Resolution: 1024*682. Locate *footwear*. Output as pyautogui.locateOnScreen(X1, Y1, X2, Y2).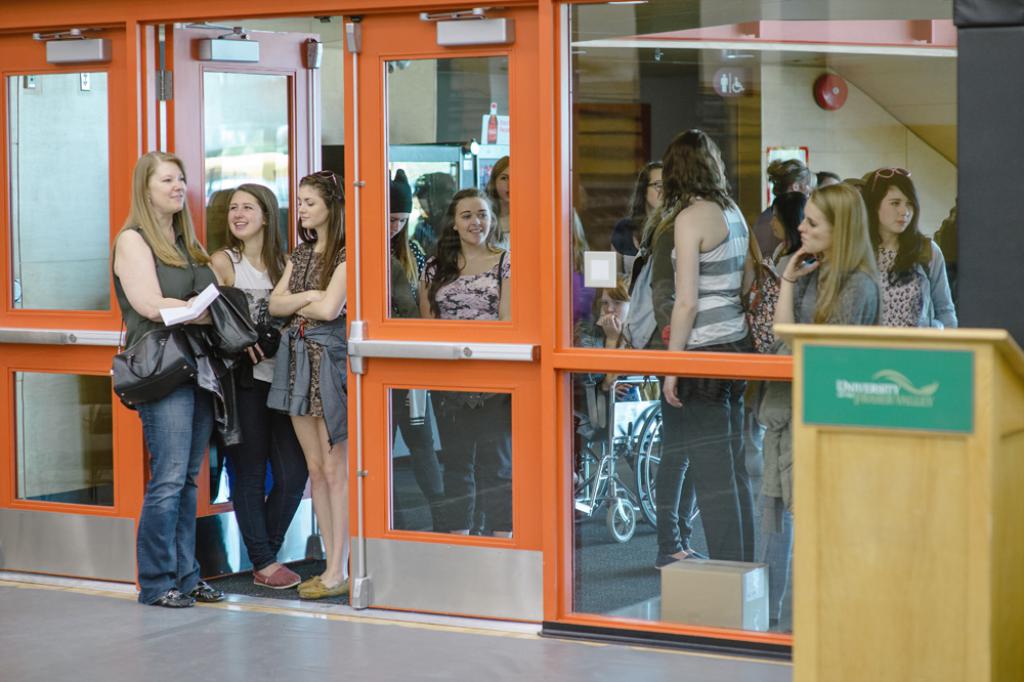
pyautogui.locateOnScreen(251, 565, 299, 589).
